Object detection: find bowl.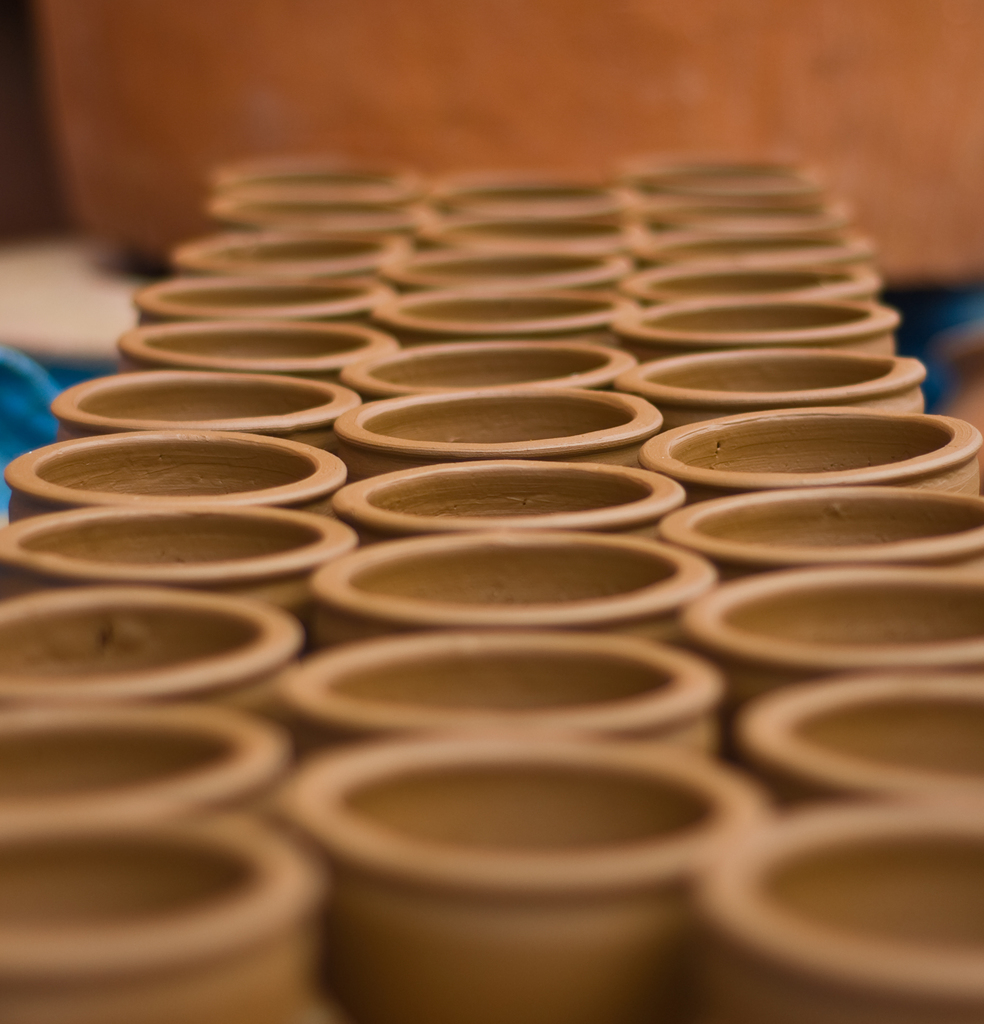
box=[118, 326, 402, 380].
